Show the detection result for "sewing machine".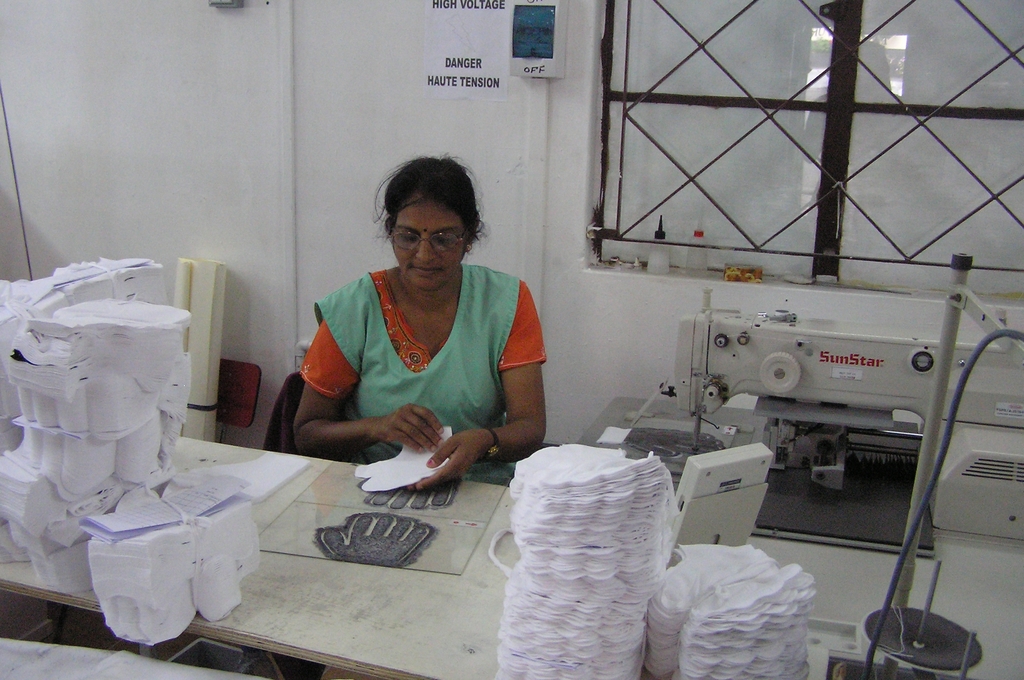
(625,286,1023,546).
